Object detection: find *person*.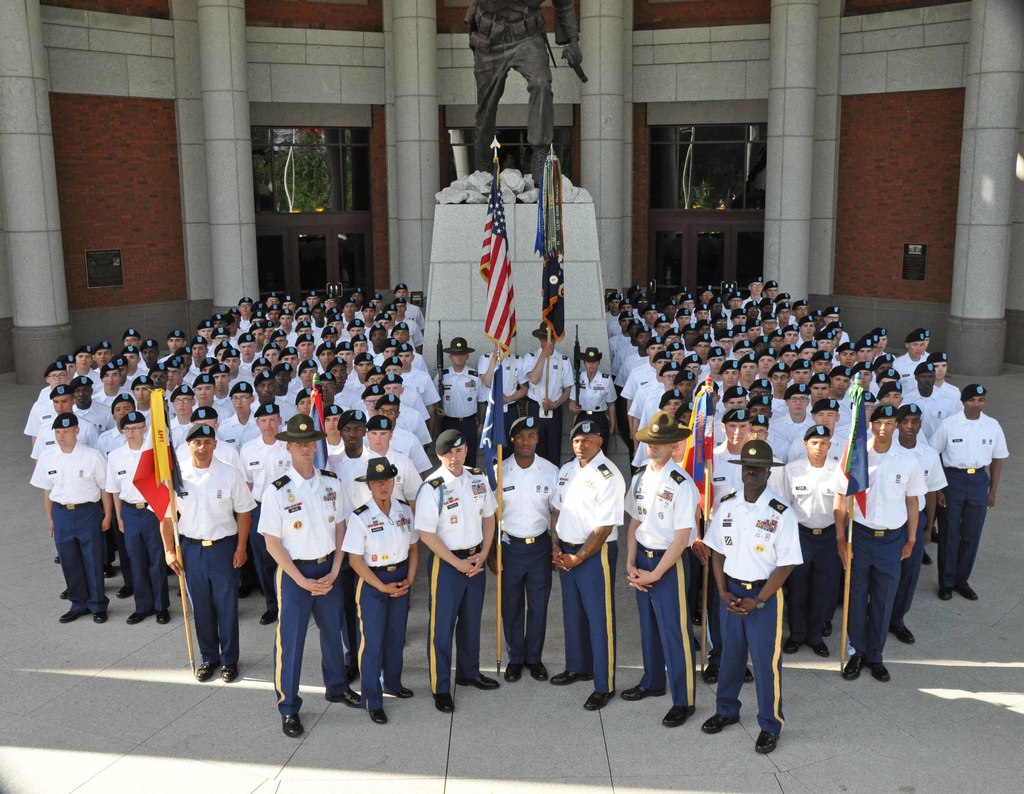
crop(383, 341, 430, 371).
